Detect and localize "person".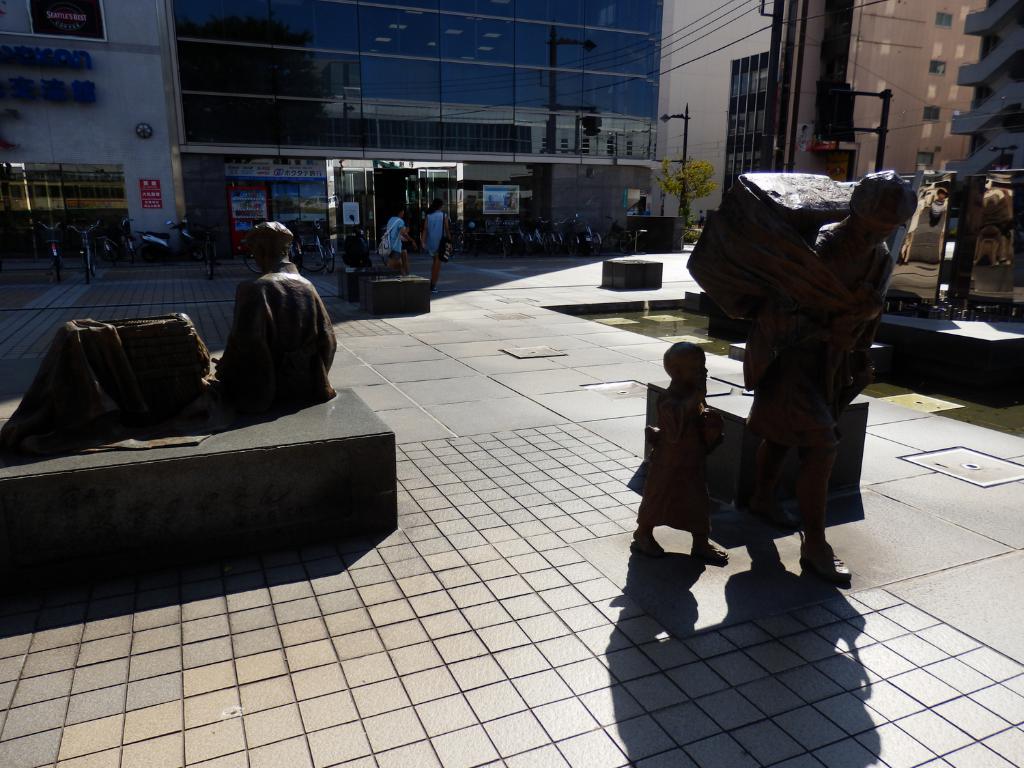
Localized at <region>212, 222, 339, 412</region>.
